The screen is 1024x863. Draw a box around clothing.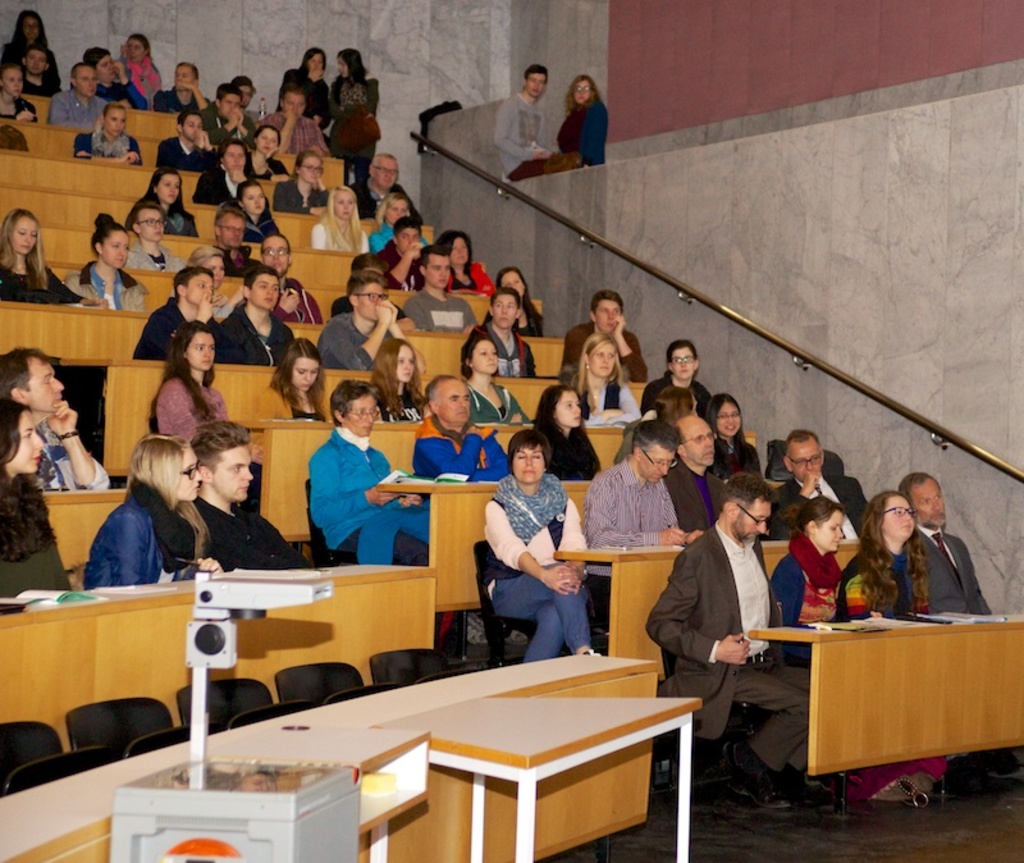
<box>65,270,154,316</box>.
